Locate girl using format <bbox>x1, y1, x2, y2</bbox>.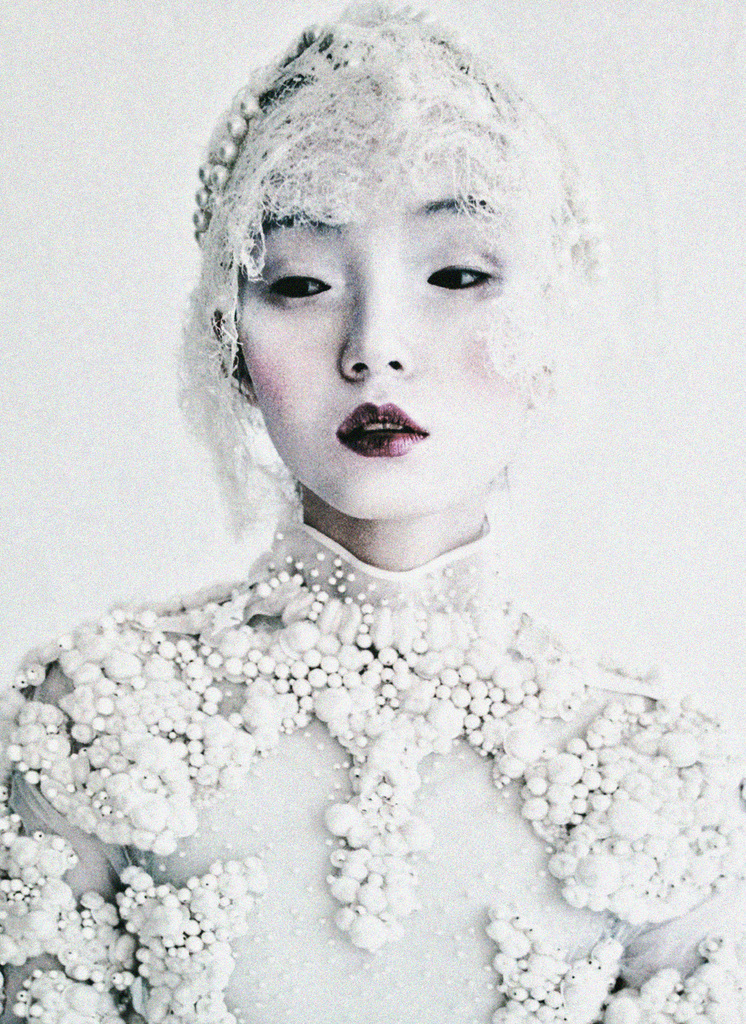
<bbox>0, 0, 745, 1023</bbox>.
